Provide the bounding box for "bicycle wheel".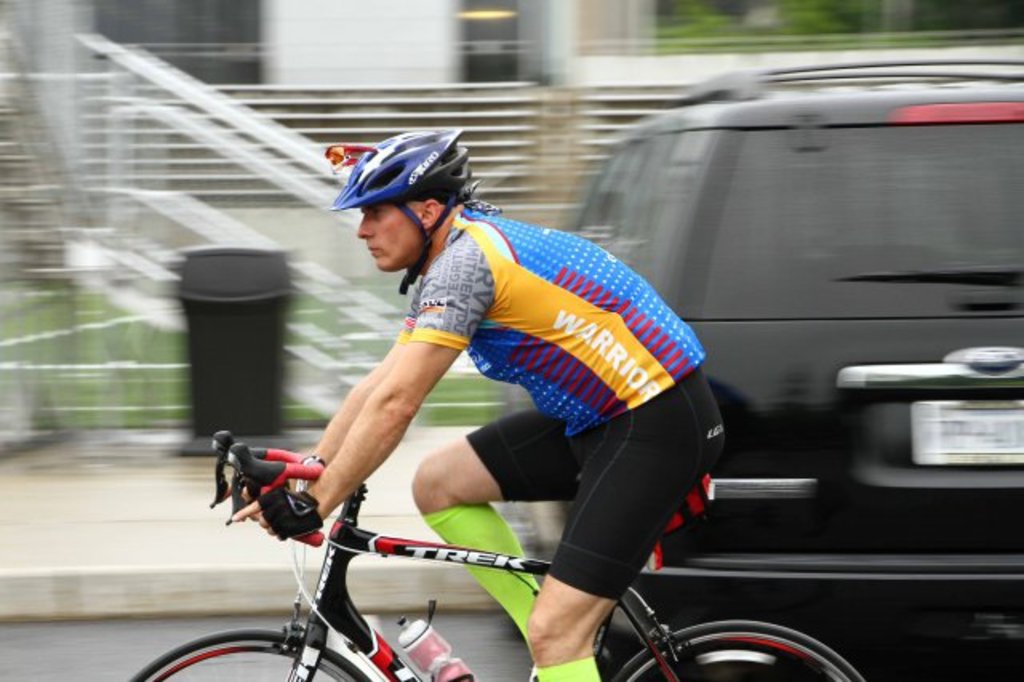
detection(130, 628, 368, 680).
